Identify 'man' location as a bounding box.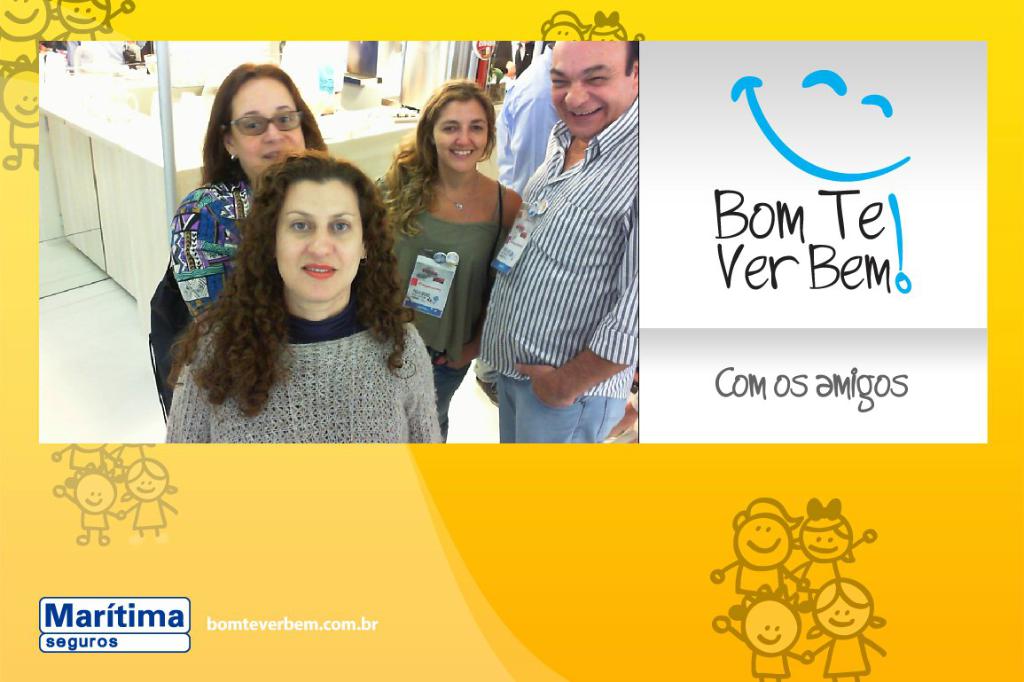
x1=496 y1=40 x2=560 y2=192.
